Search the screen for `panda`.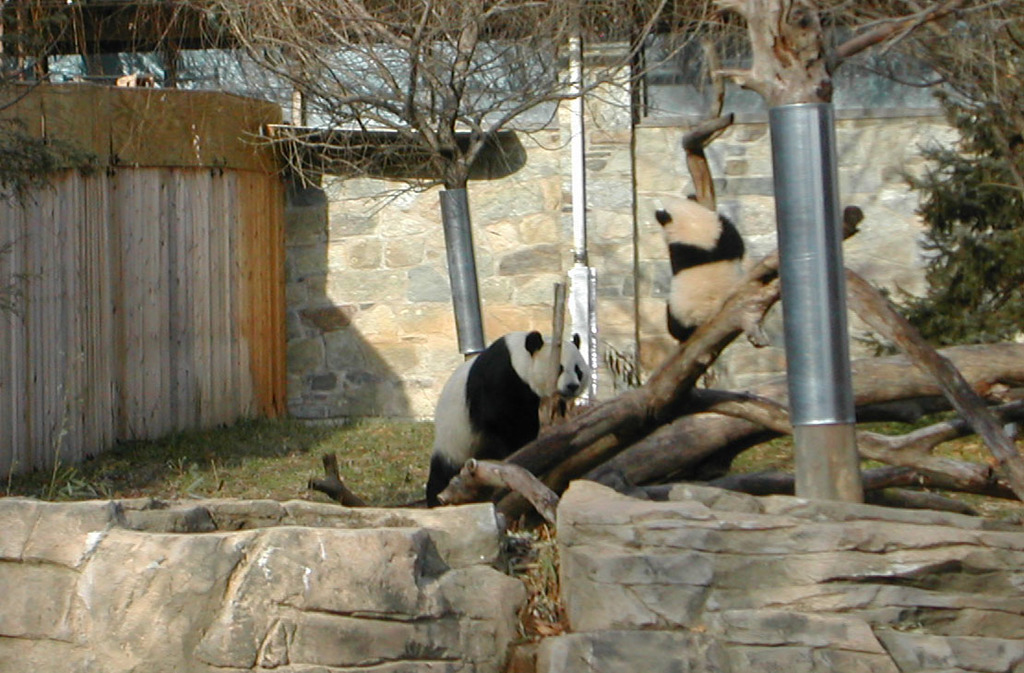
Found at locate(424, 321, 596, 512).
